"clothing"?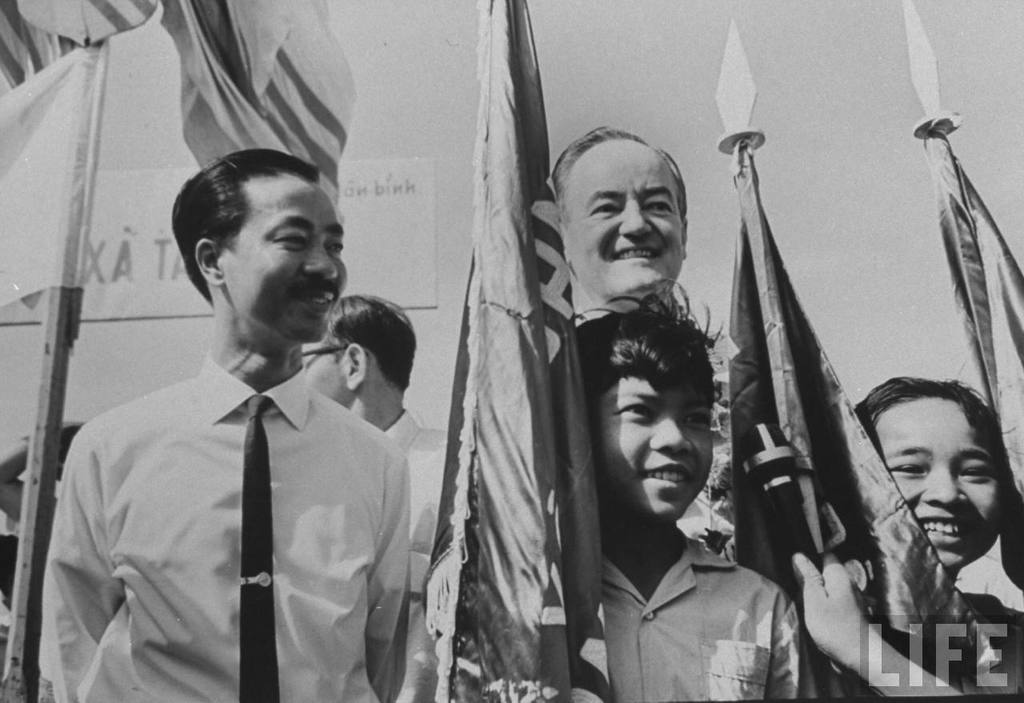
[x1=598, y1=516, x2=837, y2=700]
